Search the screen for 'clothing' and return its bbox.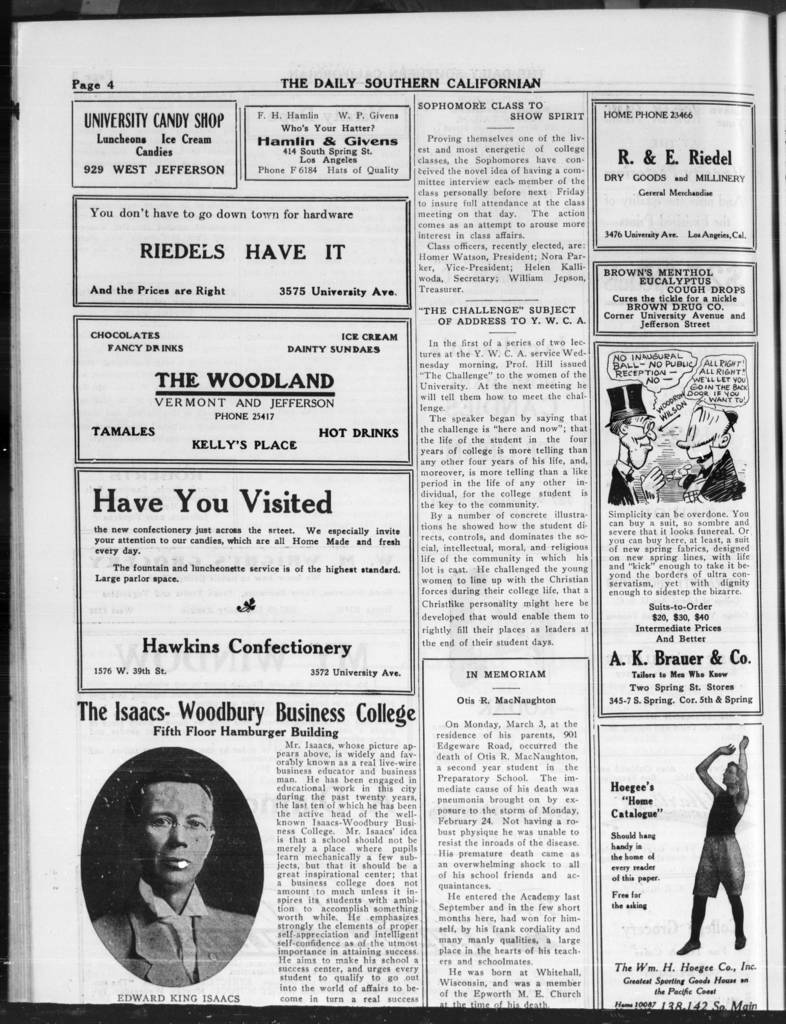
Found: {"x1": 684, "y1": 786, "x2": 741, "y2": 897}.
